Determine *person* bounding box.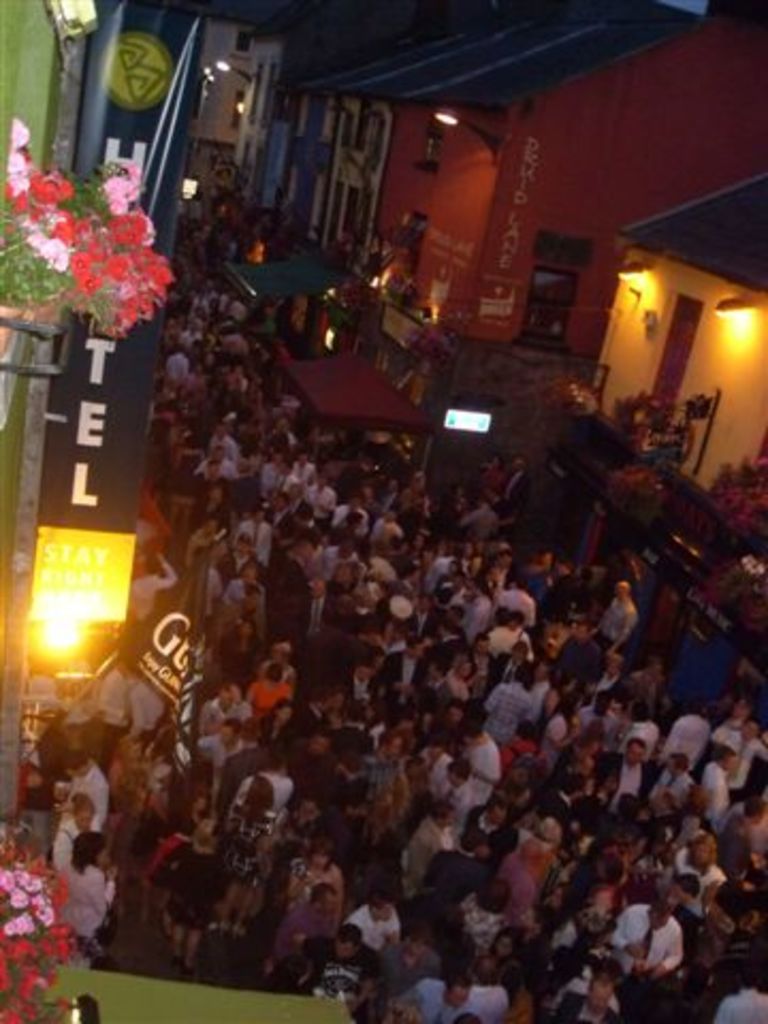
Determined: Rect(66, 832, 115, 962).
